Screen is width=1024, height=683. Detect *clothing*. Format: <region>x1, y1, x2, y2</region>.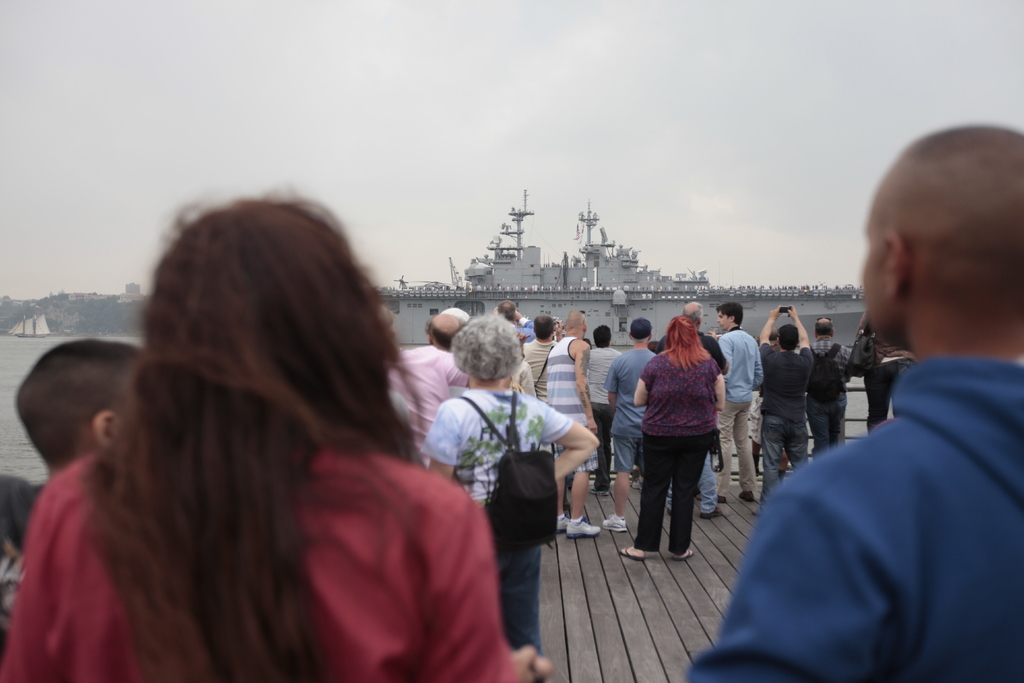
<region>0, 425, 508, 682</region>.
